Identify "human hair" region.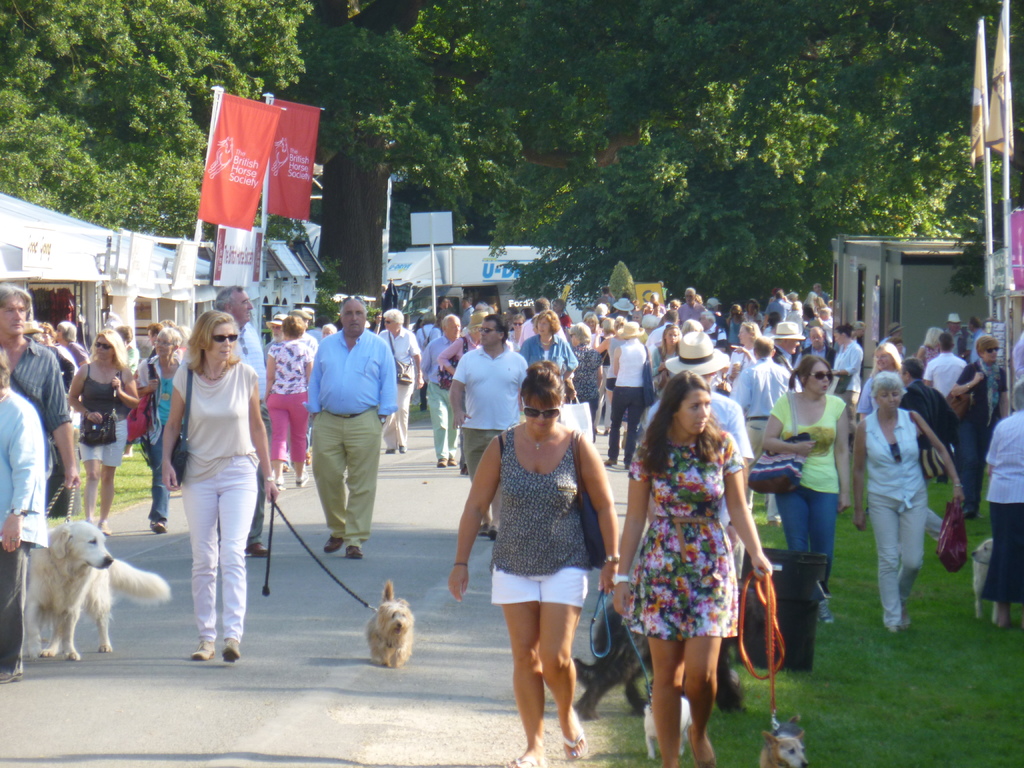
Region: l=789, t=356, r=836, b=396.
